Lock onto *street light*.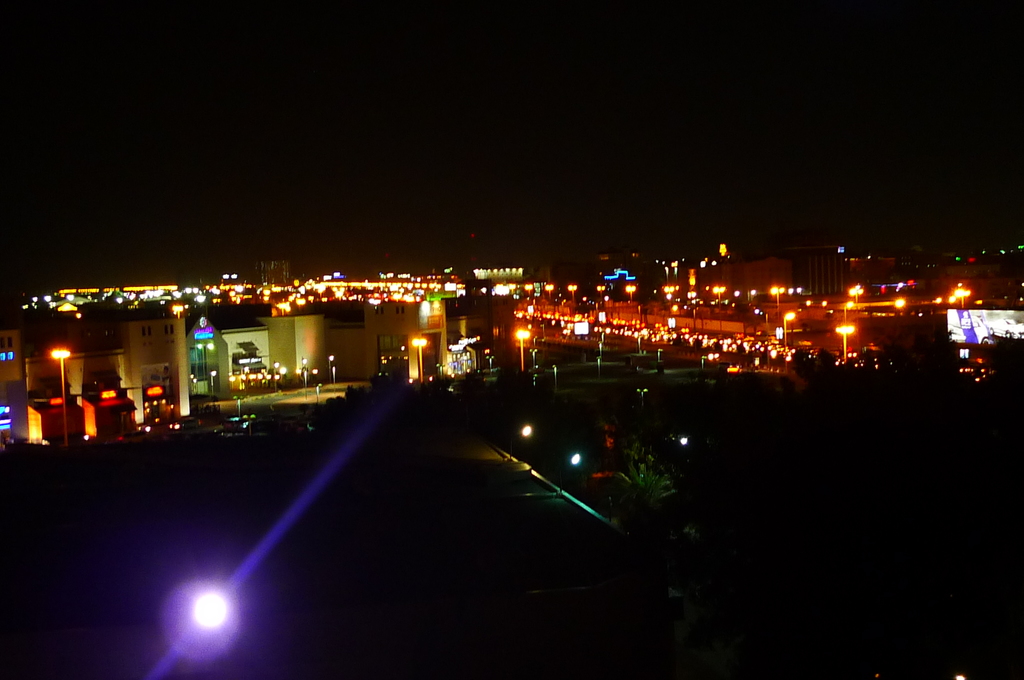
Locked: select_region(836, 321, 858, 367).
